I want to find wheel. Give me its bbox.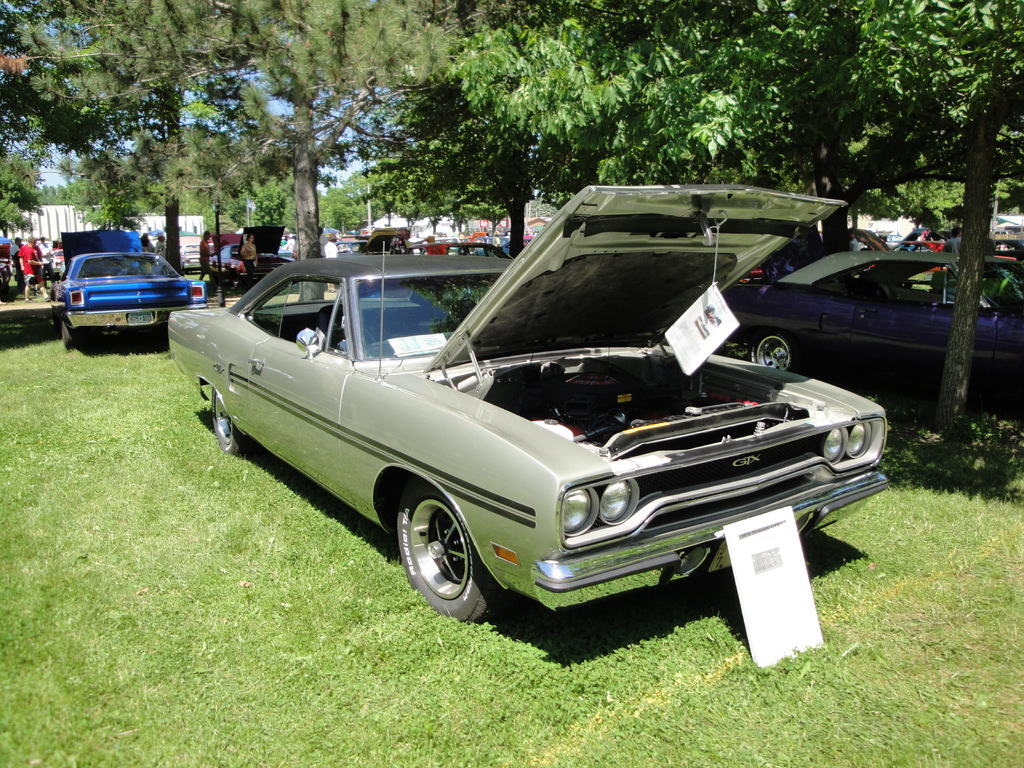
57:317:82:349.
